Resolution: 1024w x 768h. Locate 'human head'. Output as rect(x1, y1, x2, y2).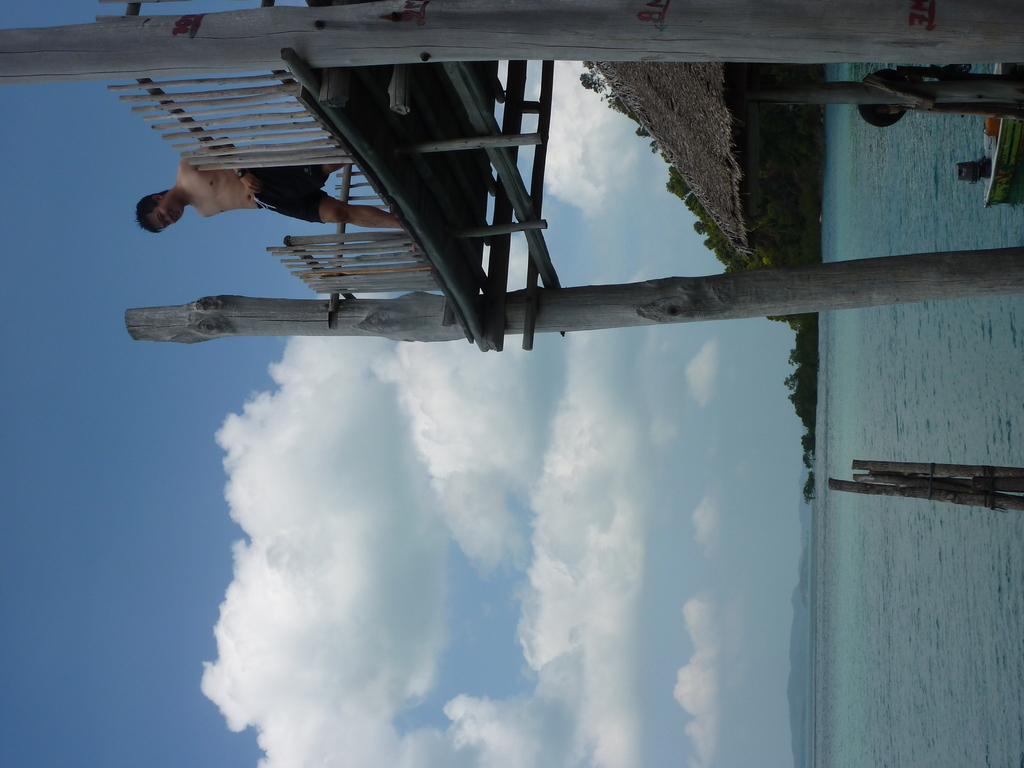
rect(132, 188, 185, 232).
